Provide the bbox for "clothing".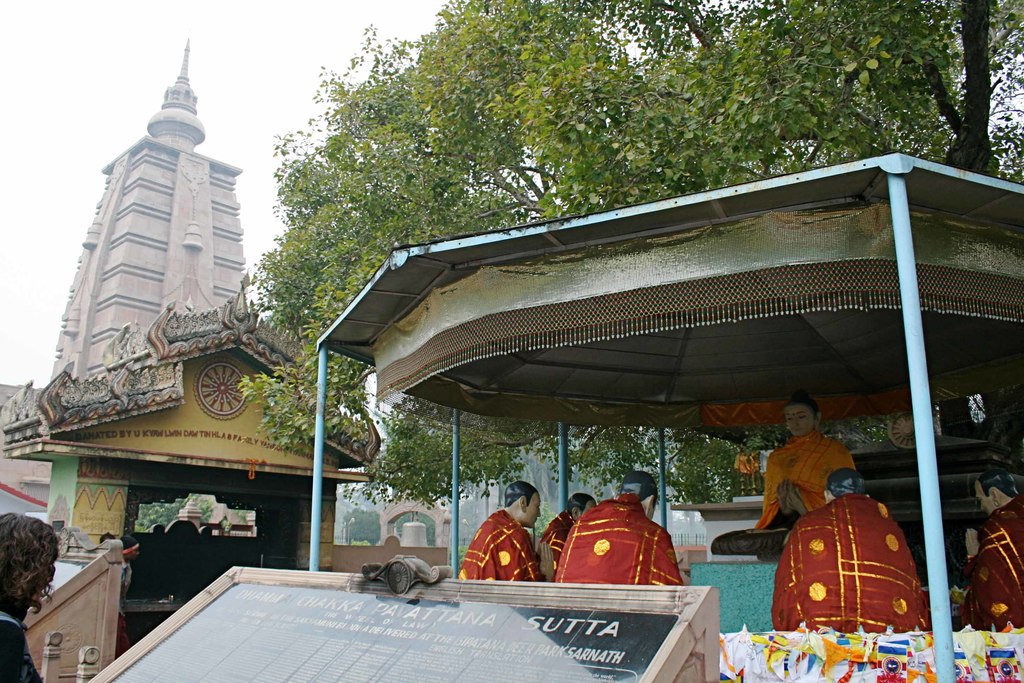
rect(0, 609, 40, 682).
